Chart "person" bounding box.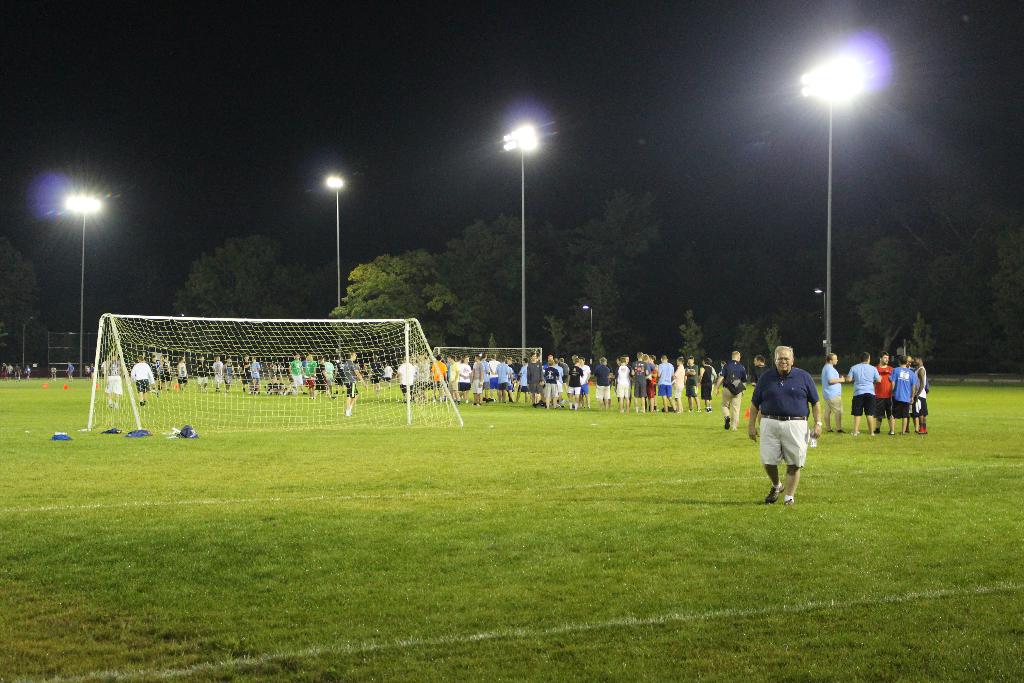
Charted: 915 354 927 431.
